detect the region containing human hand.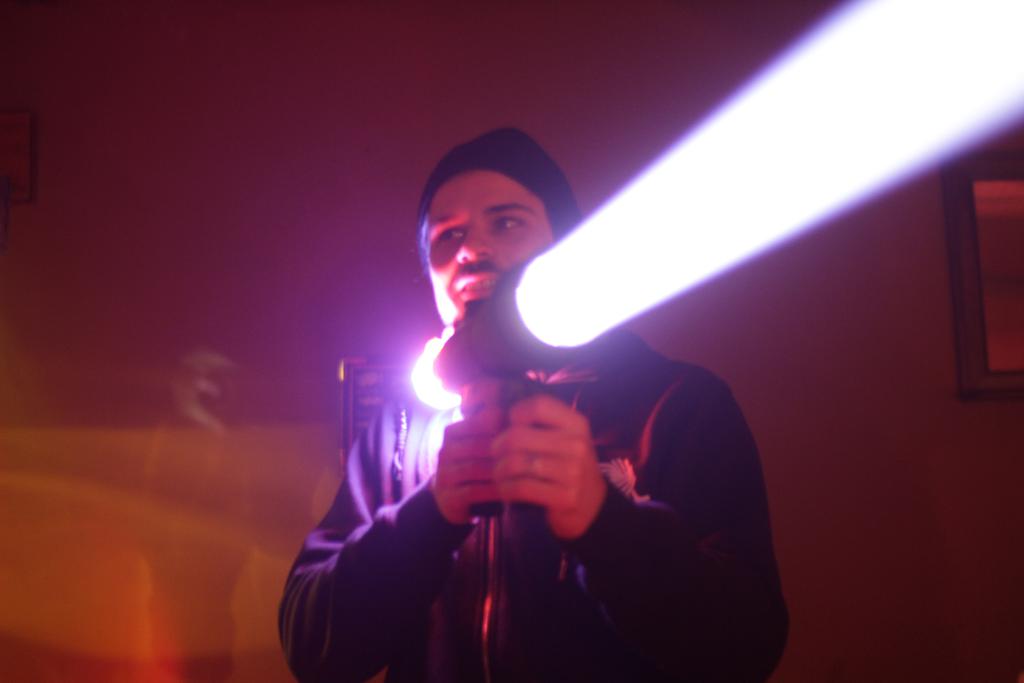
460 372 613 538.
